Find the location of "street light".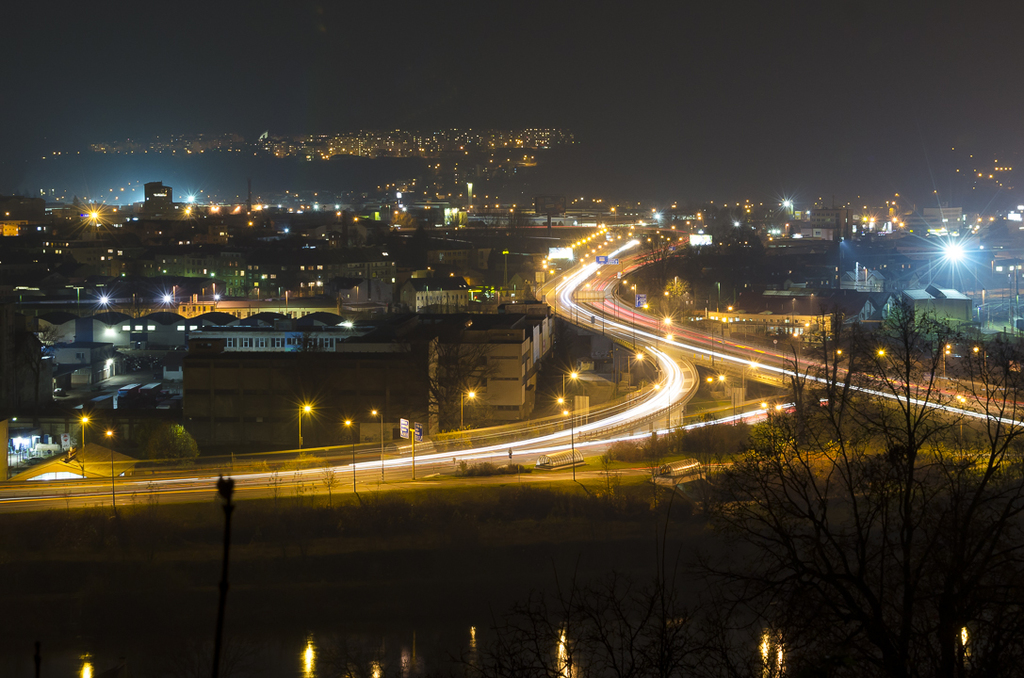
Location: <bbox>300, 402, 316, 444</bbox>.
